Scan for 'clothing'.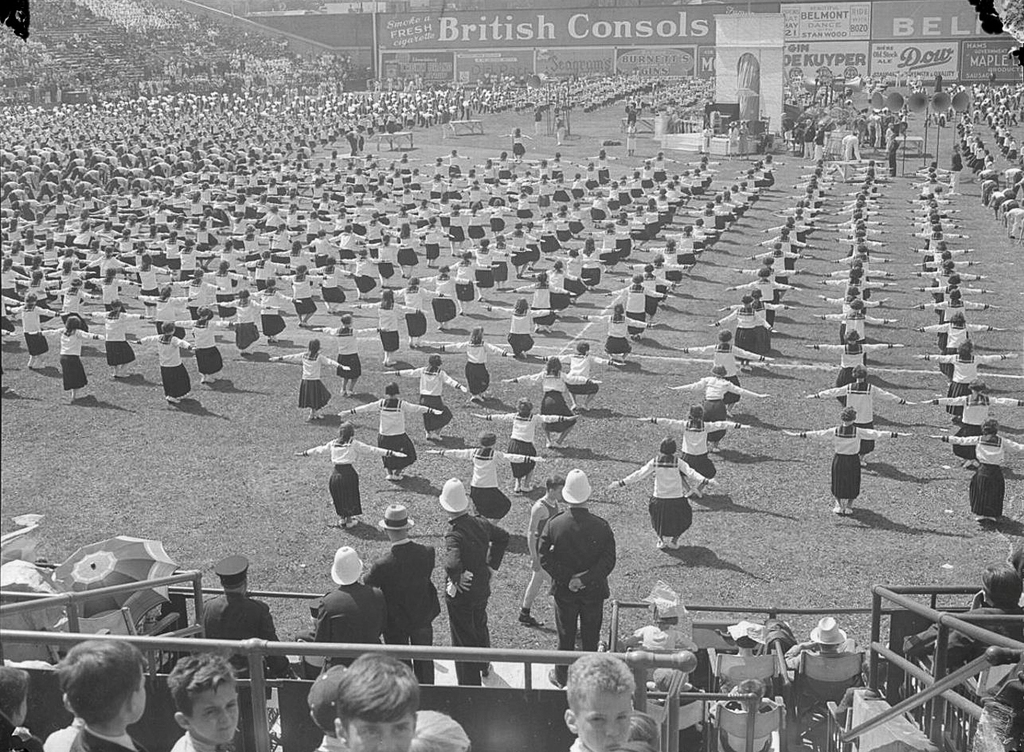
Scan result: (x1=536, y1=499, x2=618, y2=673).
